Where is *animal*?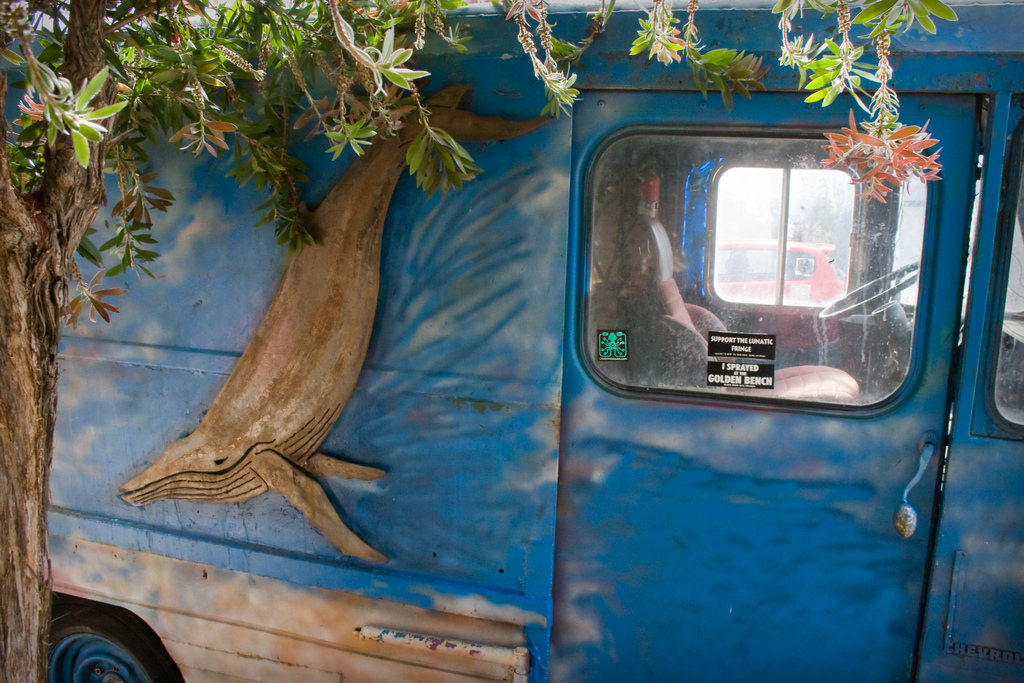
<box>120,84,559,563</box>.
